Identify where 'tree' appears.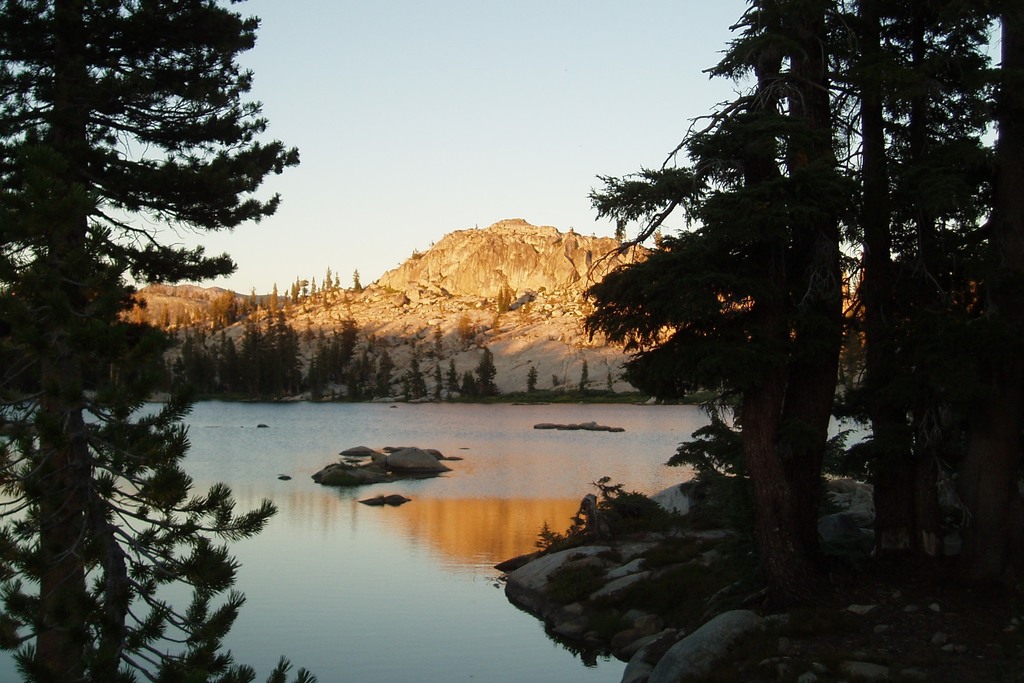
Appears at x1=383 y1=350 x2=388 y2=394.
